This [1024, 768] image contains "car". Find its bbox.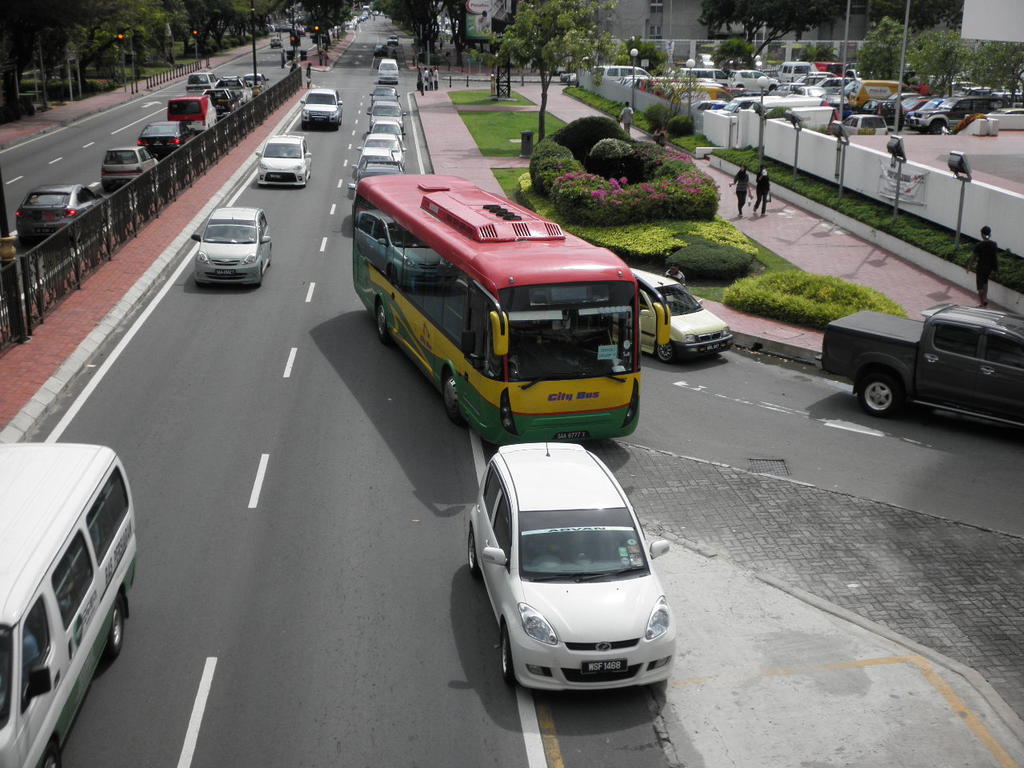
x1=378 y1=56 x2=404 y2=84.
